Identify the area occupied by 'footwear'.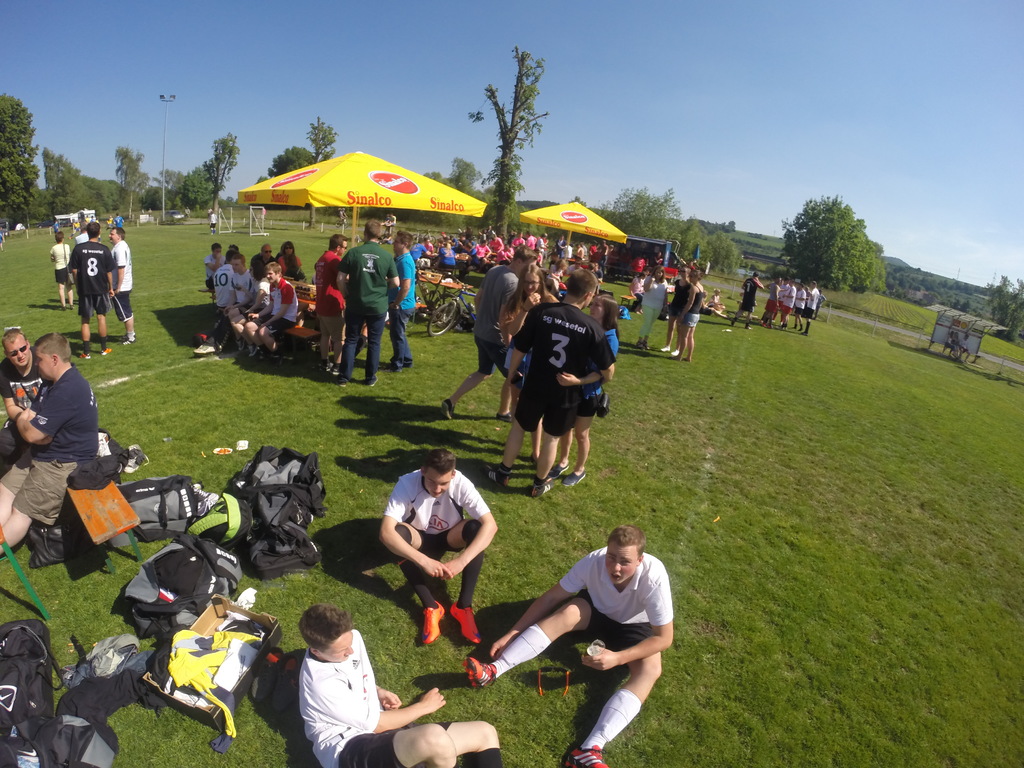
Area: 125 458 141 472.
